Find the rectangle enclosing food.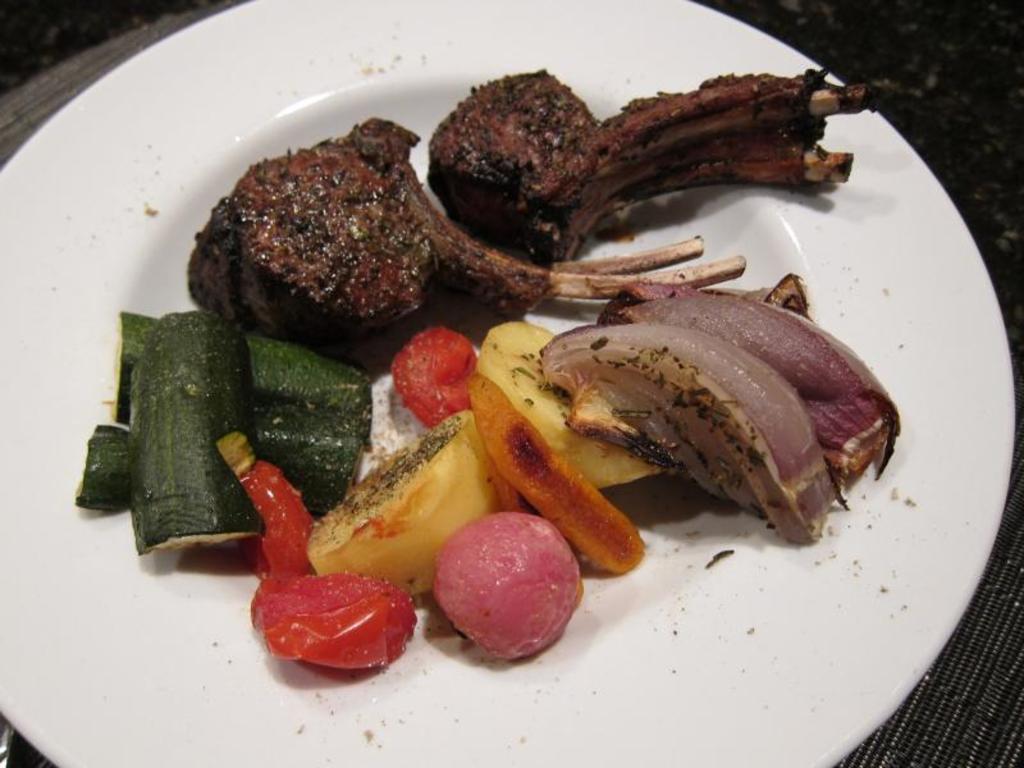
[x1=192, y1=120, x2=736, y2=356].
